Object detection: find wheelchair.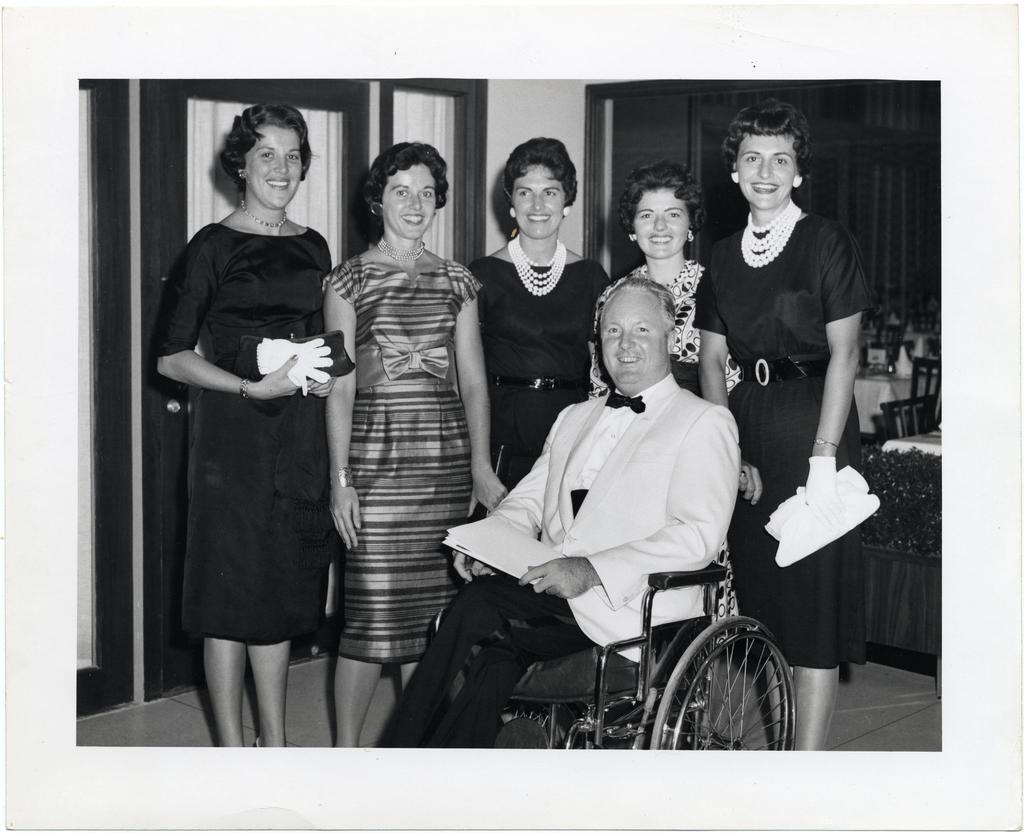
<bbox>421, 455, 795, 775</bbox>.
